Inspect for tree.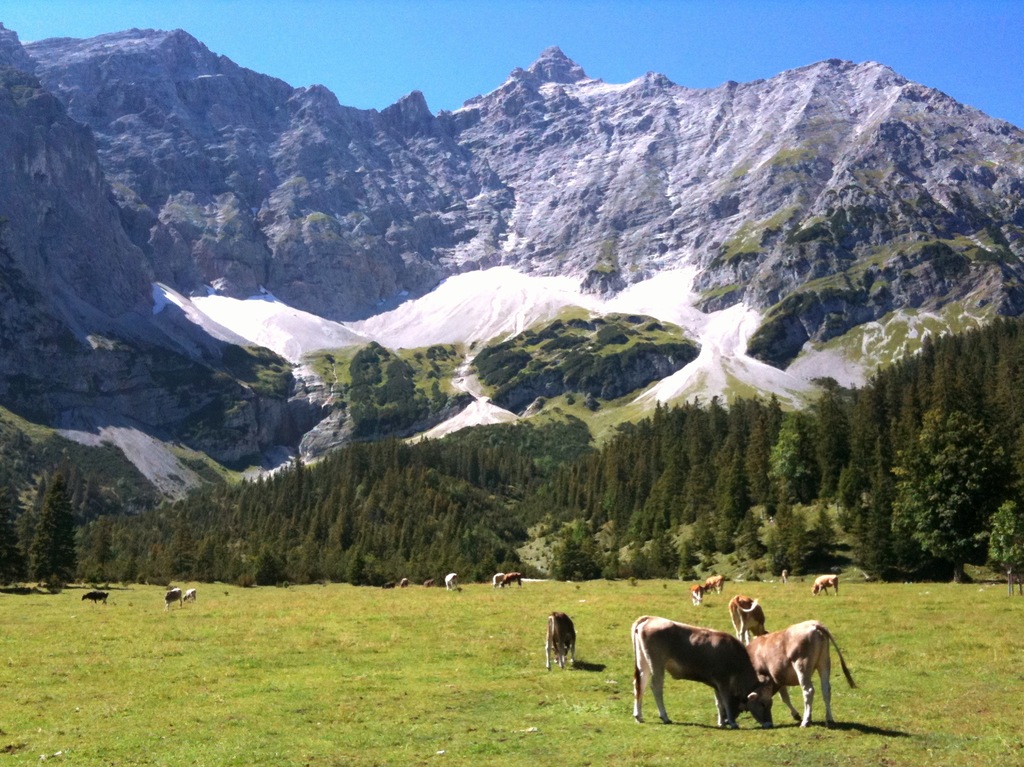
Inspection: select_region(0, 492, 25, 594).
